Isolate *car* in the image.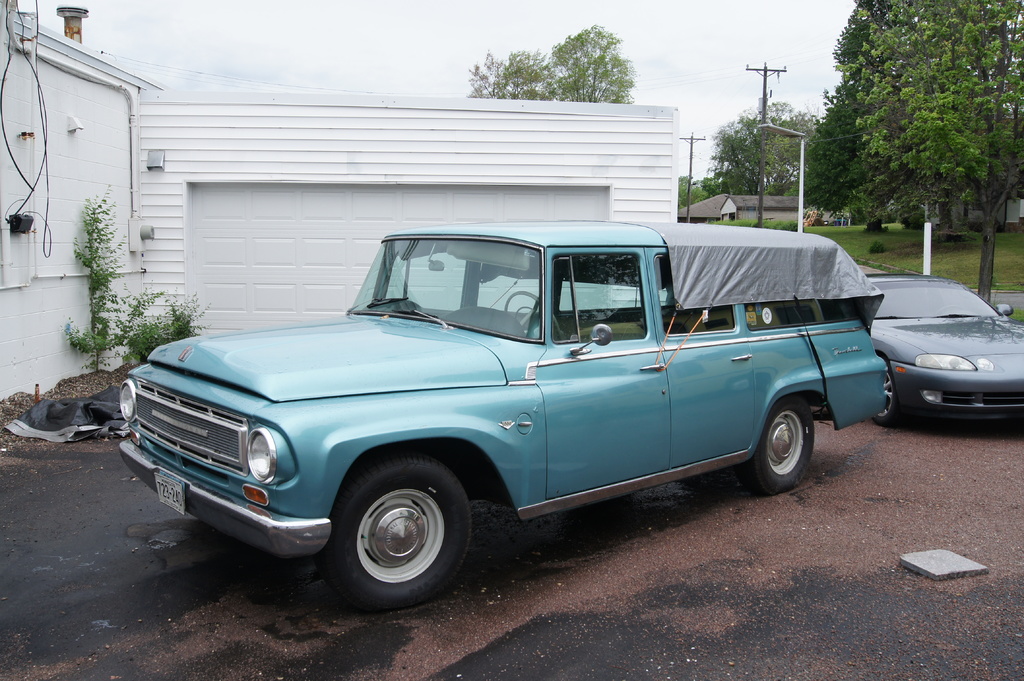
Isolated region: [x1=110, y1=216, x2=881, y2=611].
